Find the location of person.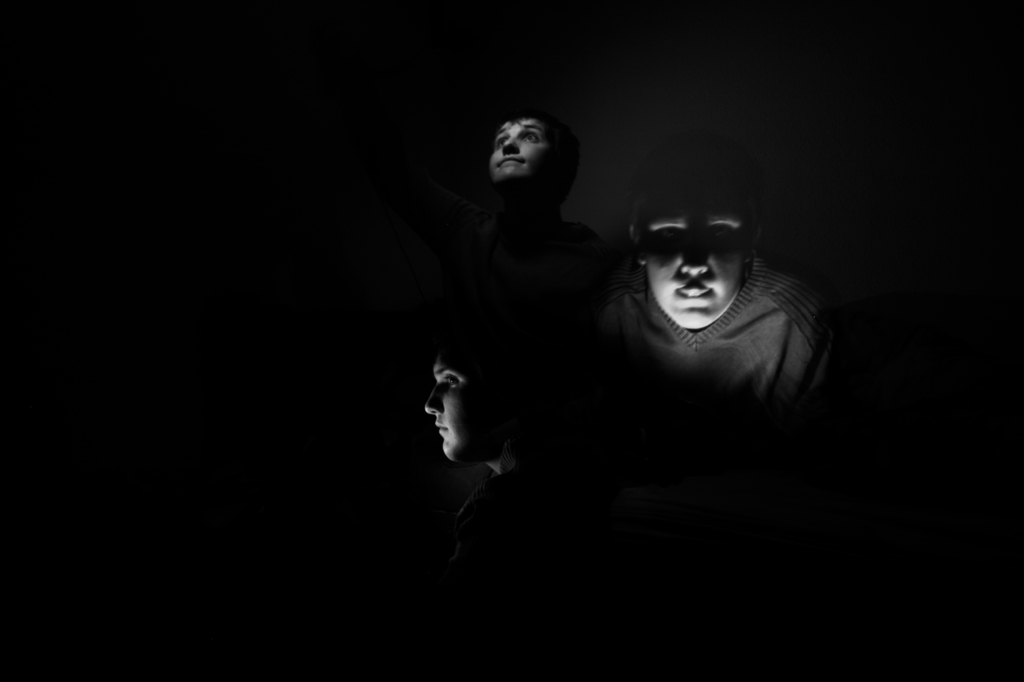
Location: Rect(421, 357, 576, 555).
